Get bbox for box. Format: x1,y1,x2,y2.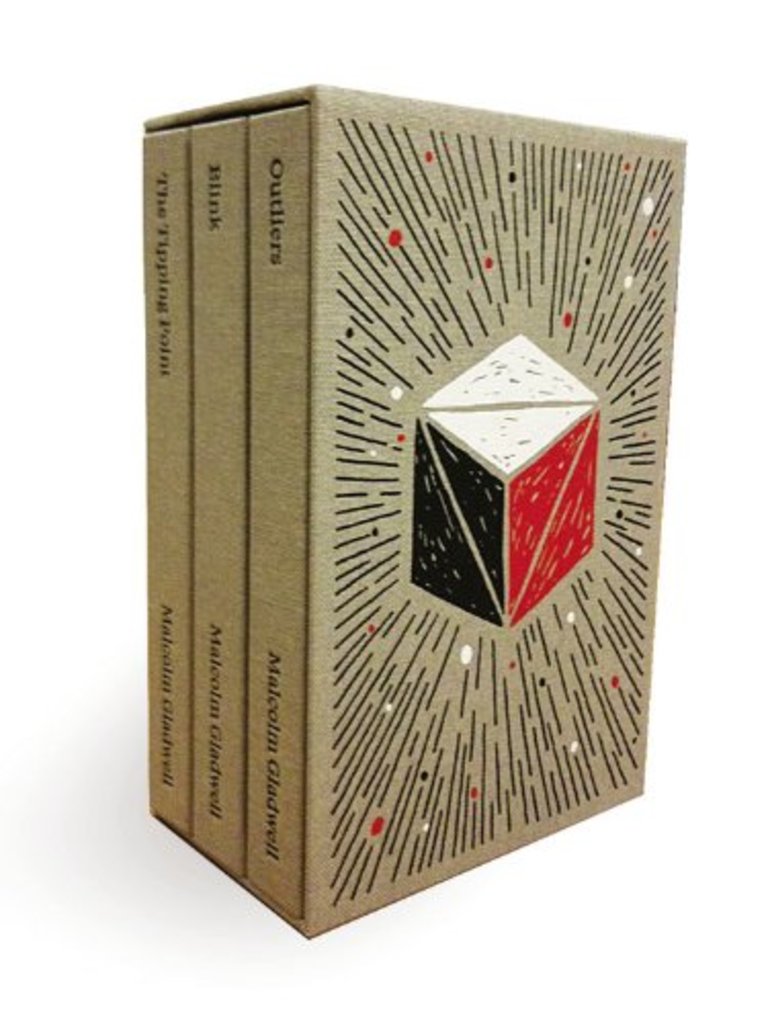
98,45,696,983.
